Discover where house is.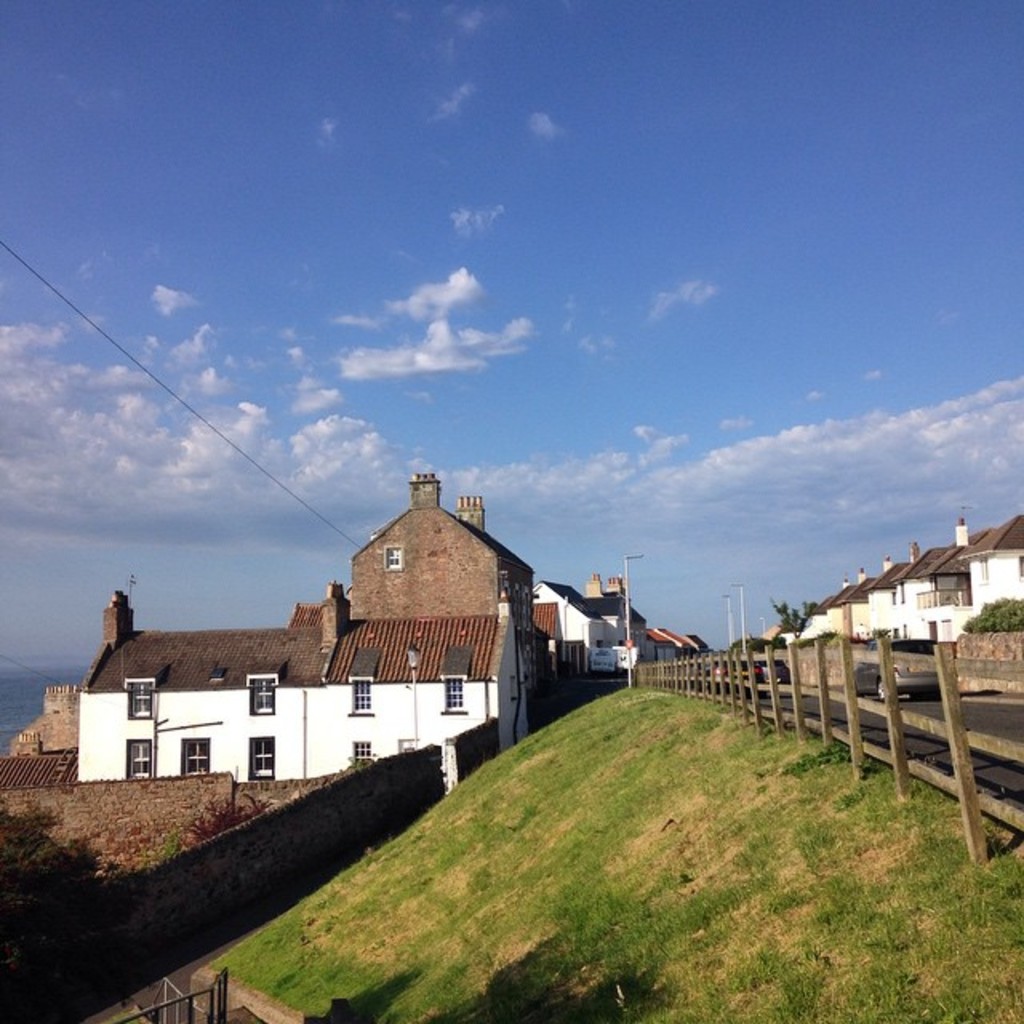
Discovered at 2, 685, 85, 755.
